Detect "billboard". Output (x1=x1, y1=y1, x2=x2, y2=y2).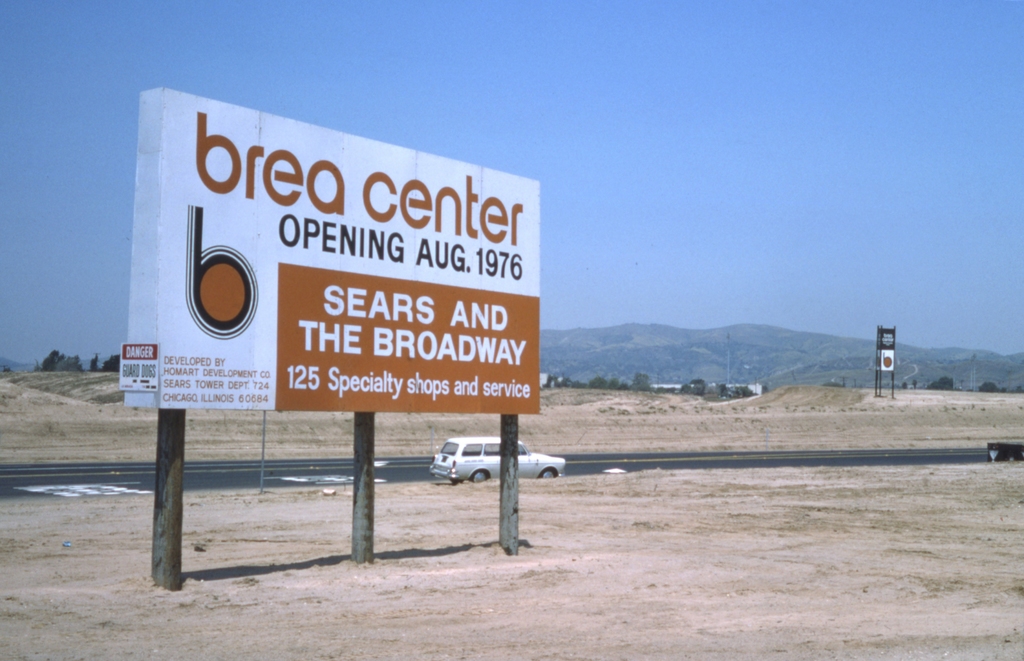
(x1=125, y1=78, x2=543, y2=411).
